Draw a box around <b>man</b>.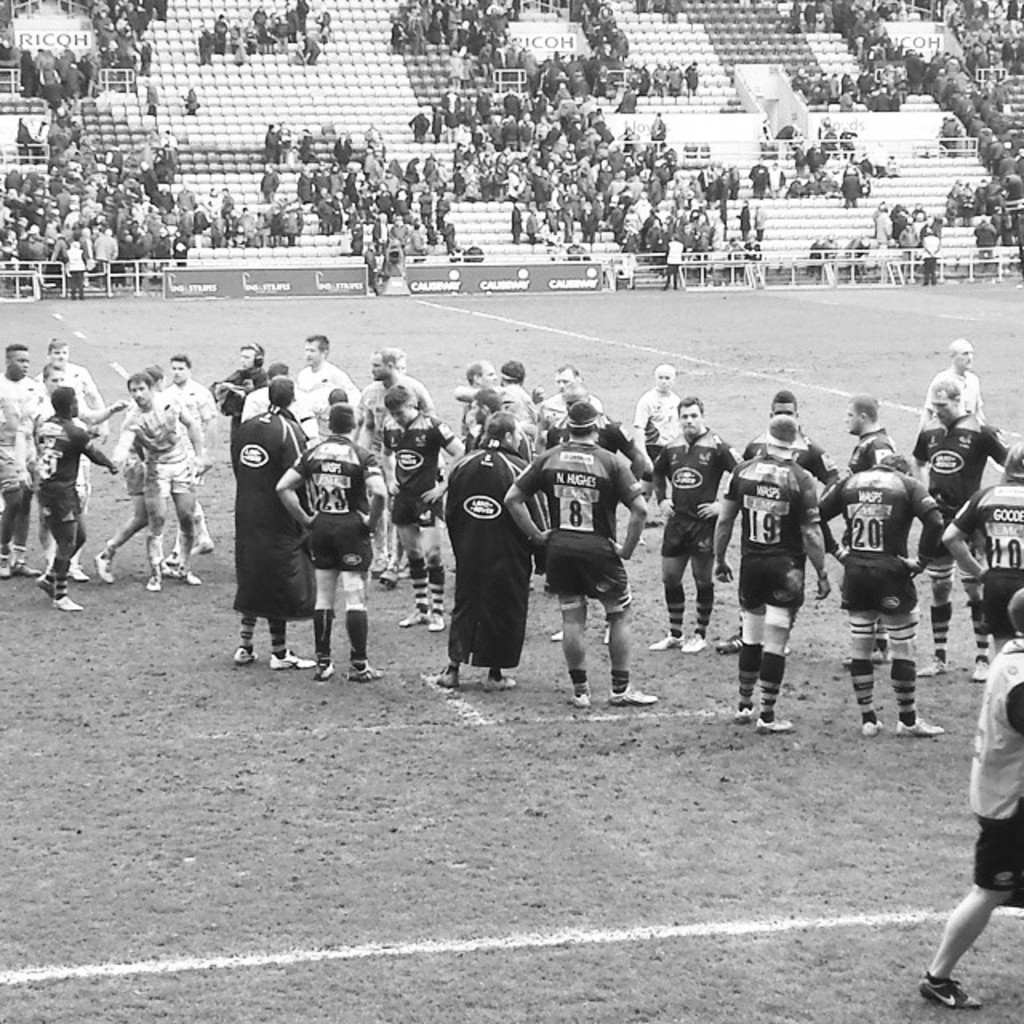
[469, 389, 536, 470].
